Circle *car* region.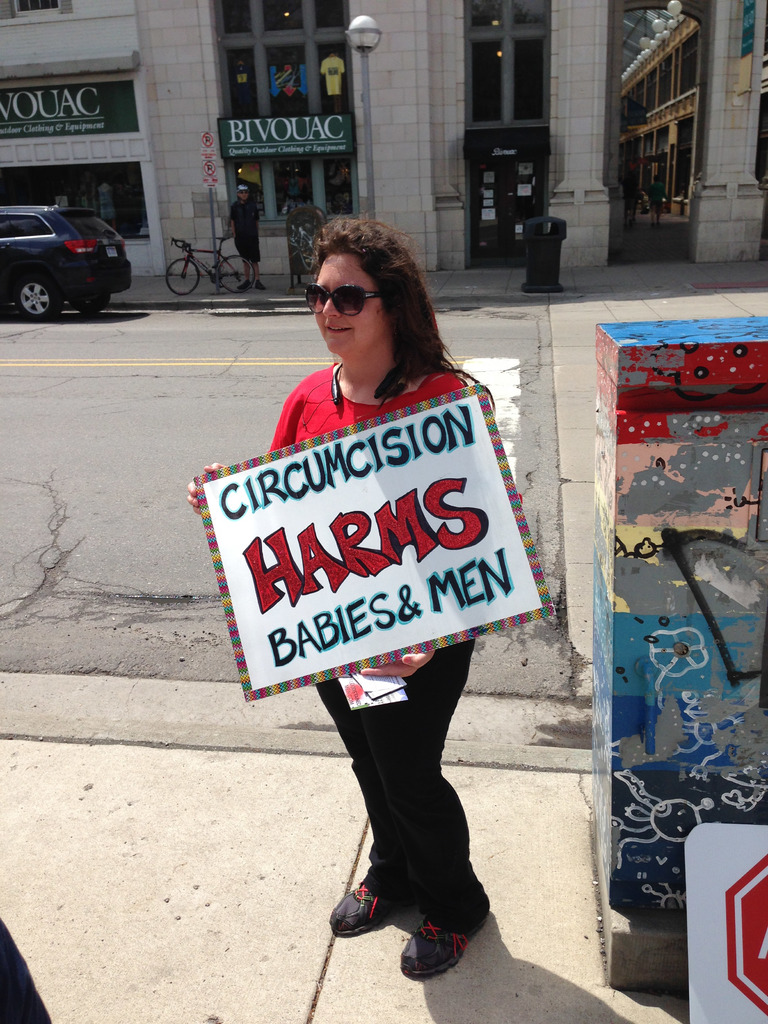
Region: 12 176 142 303.
